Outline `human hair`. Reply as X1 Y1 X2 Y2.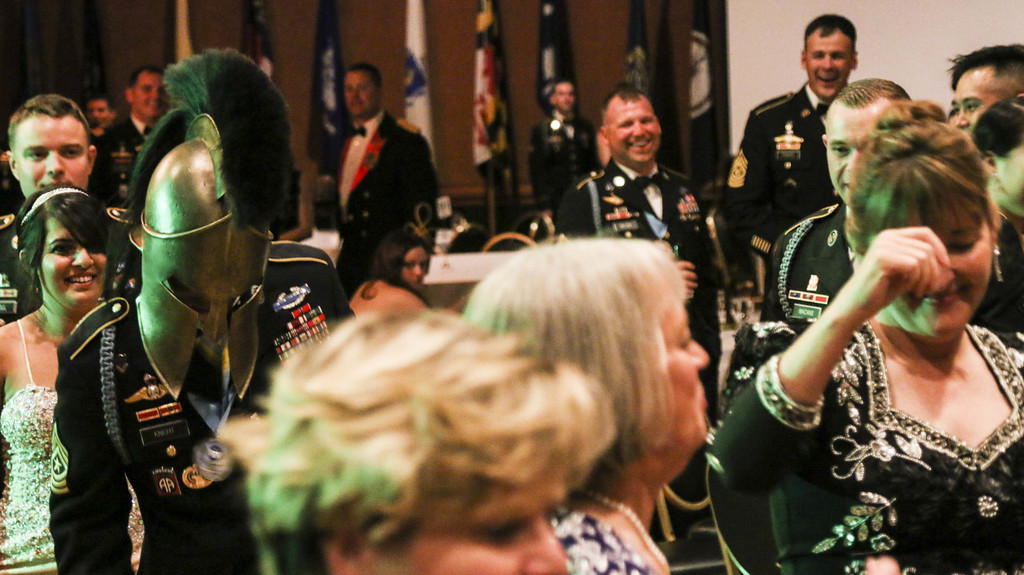
127 65 153 102.
